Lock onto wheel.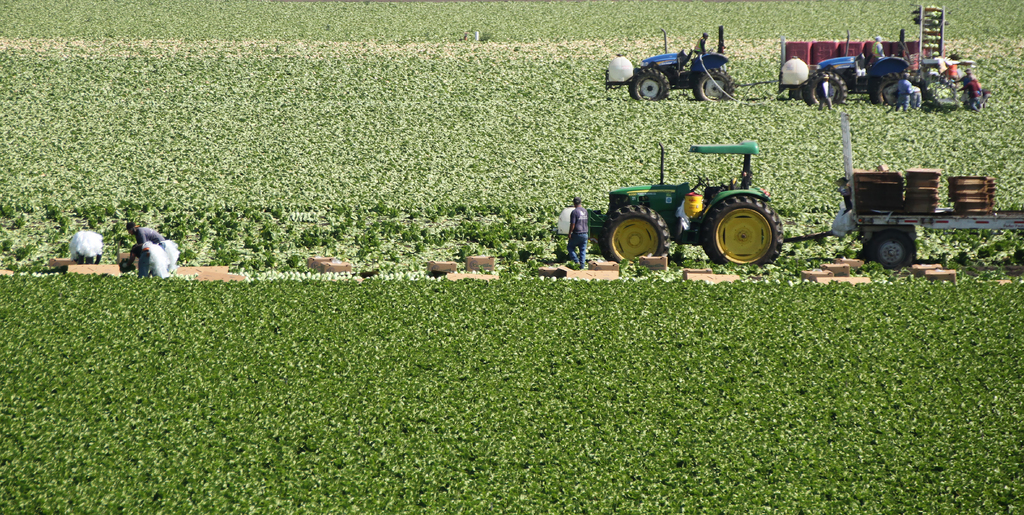
Locked: detection(632, 67, 666, 99).
